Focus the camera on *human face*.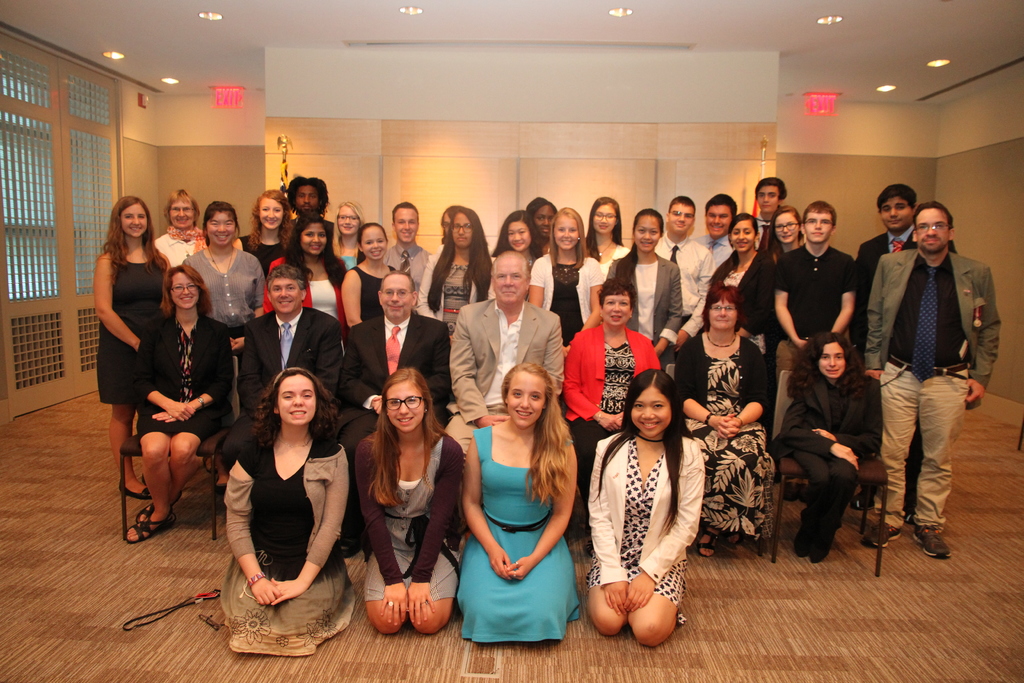
Focus region: (x1=488, y1=265, x2=525, y2=308).
